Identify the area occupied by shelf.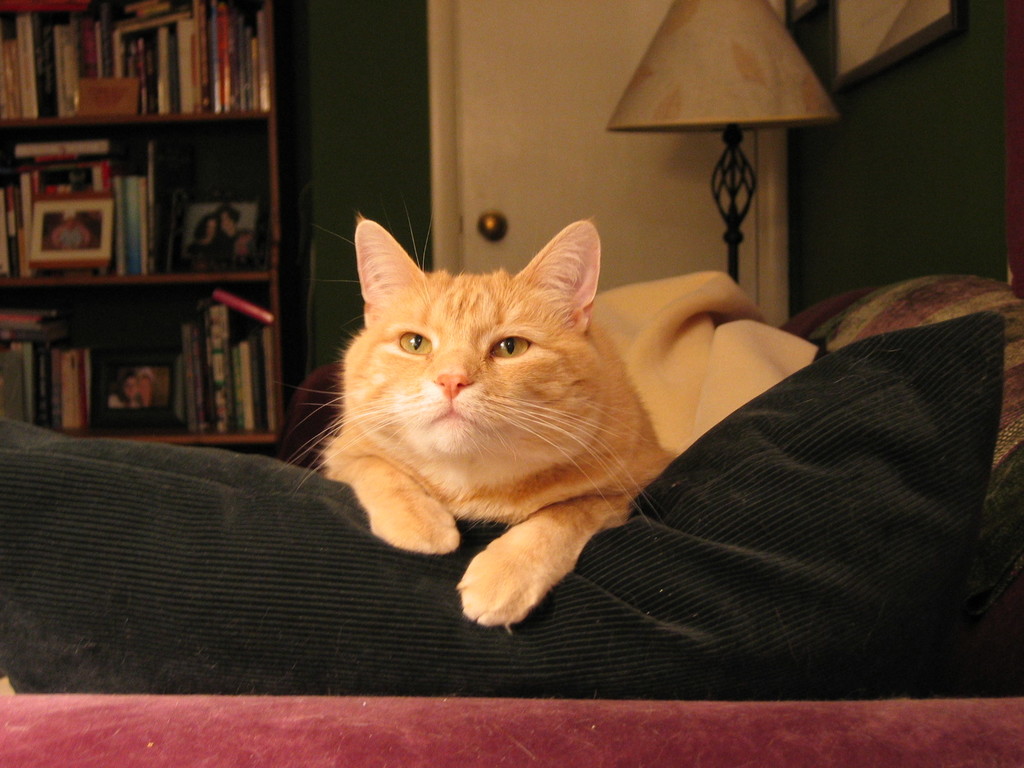
Area: locate(0, 0, 274, 126).
